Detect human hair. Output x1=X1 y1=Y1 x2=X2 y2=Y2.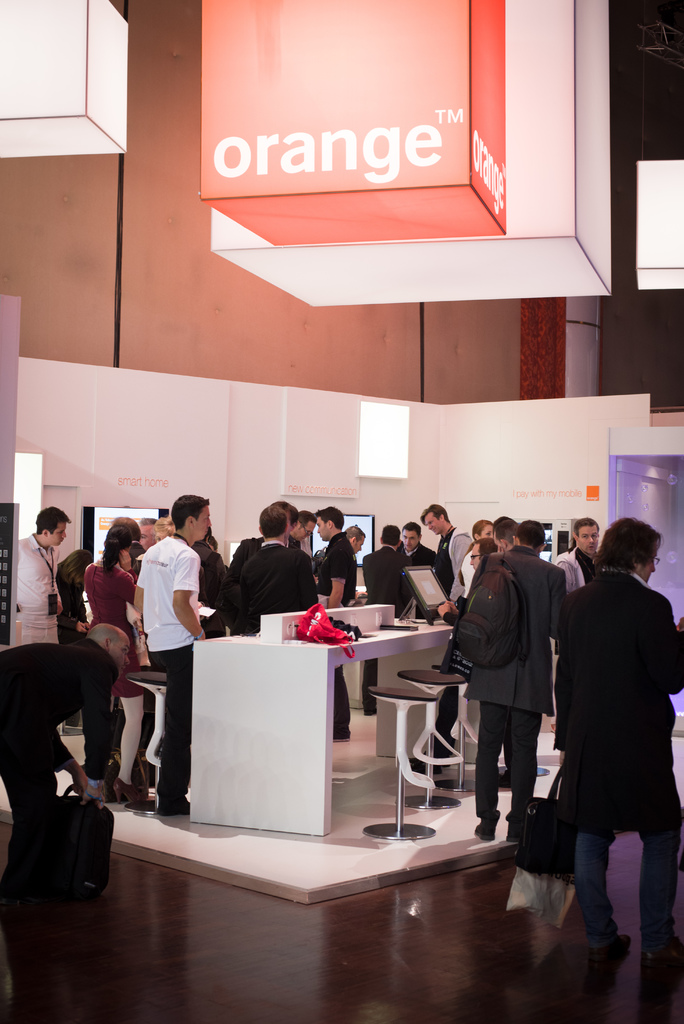
x1=61 y1=550 x2=95 y2=588.
